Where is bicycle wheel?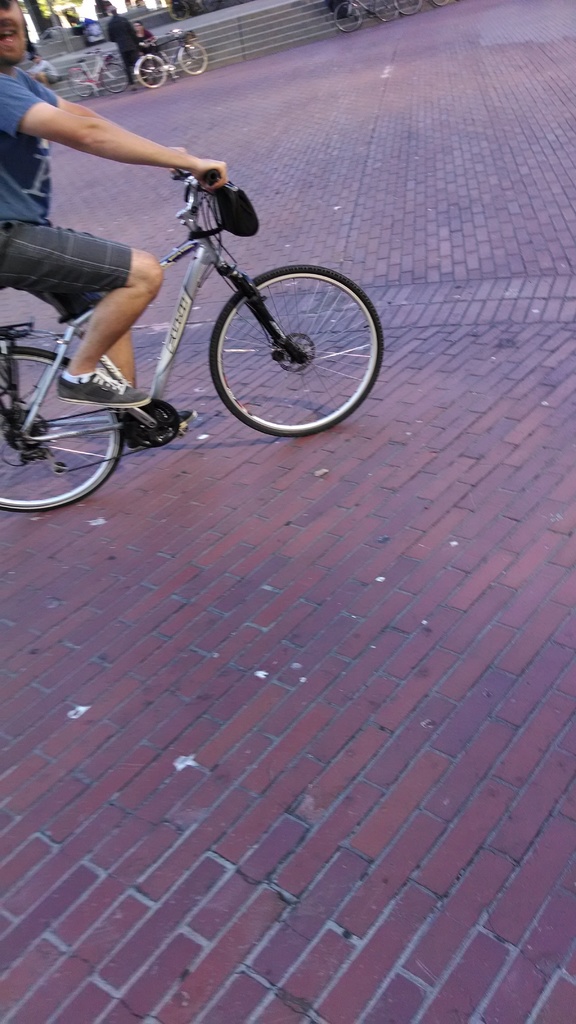
left=68, top=65, right=95, bottom=100.
